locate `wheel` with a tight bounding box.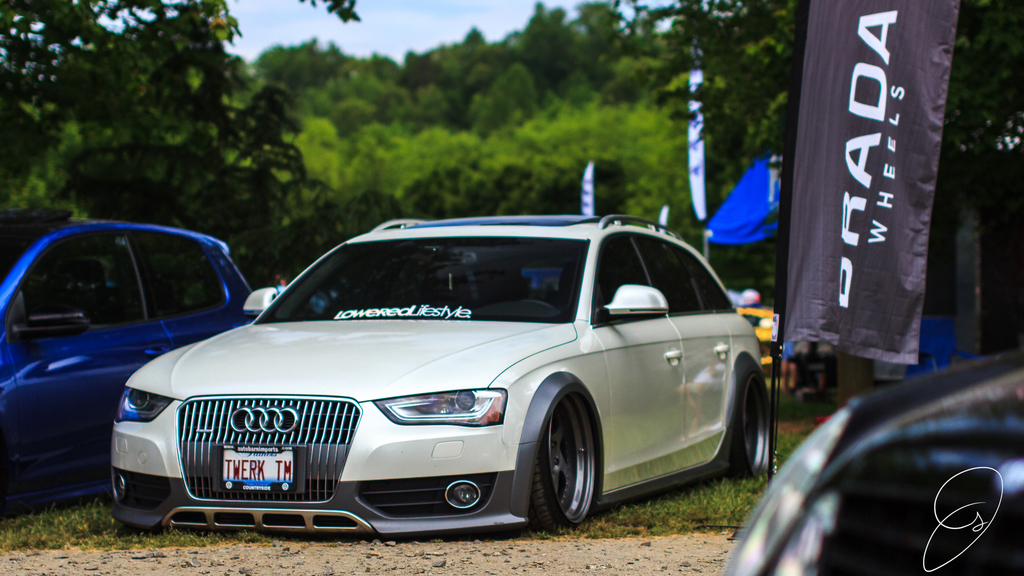
730:367:772:482.
